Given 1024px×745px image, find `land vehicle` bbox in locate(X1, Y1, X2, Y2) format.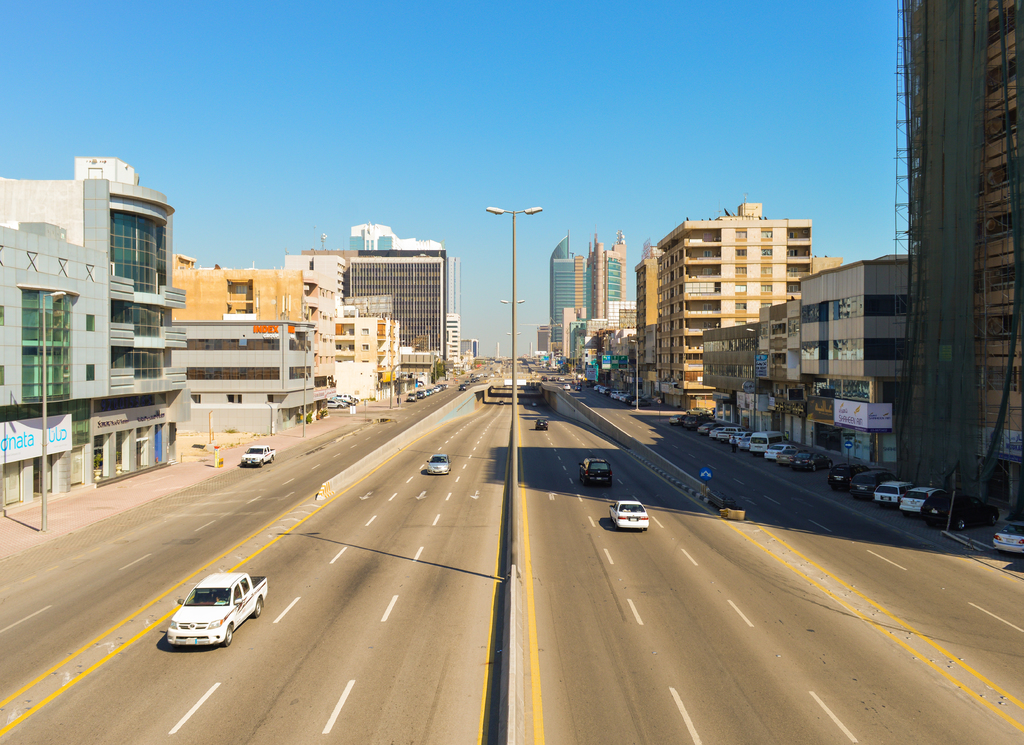
locate(240, 440, 278, 470).
